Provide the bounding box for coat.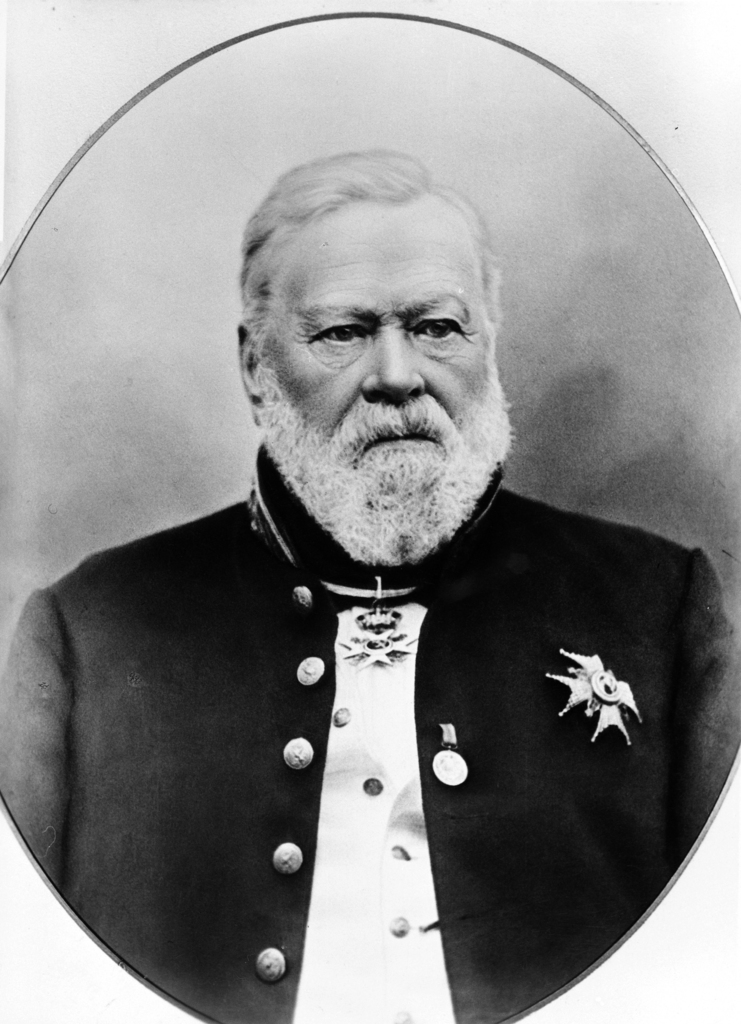
x1=0, y1=426, x2=740, y2=1023.
